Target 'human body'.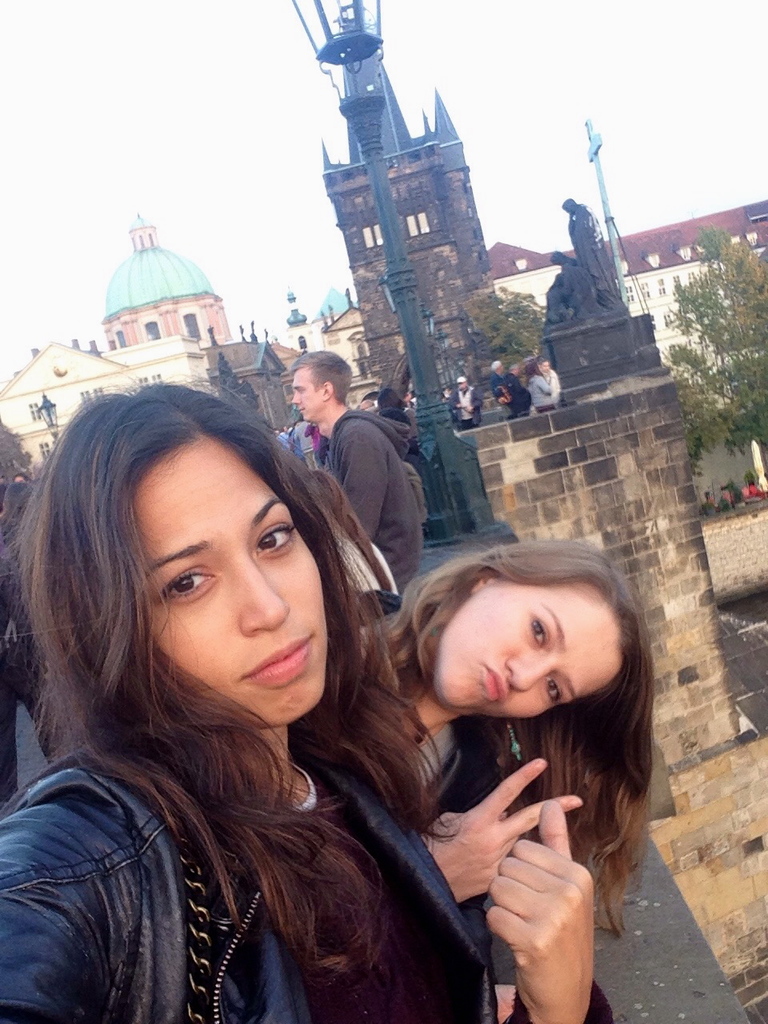
Target region: pyautogui.locateOnScreen(376, 544, 654, 1023).
